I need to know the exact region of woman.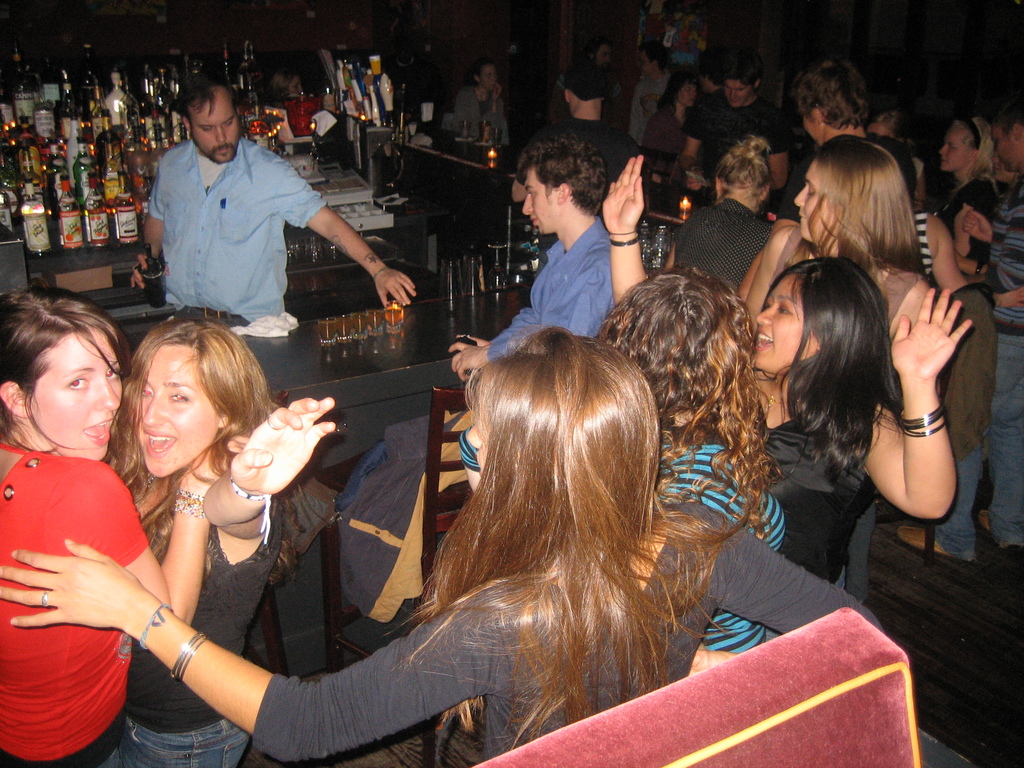
Region: bbox(740, 131, 936, 604).
